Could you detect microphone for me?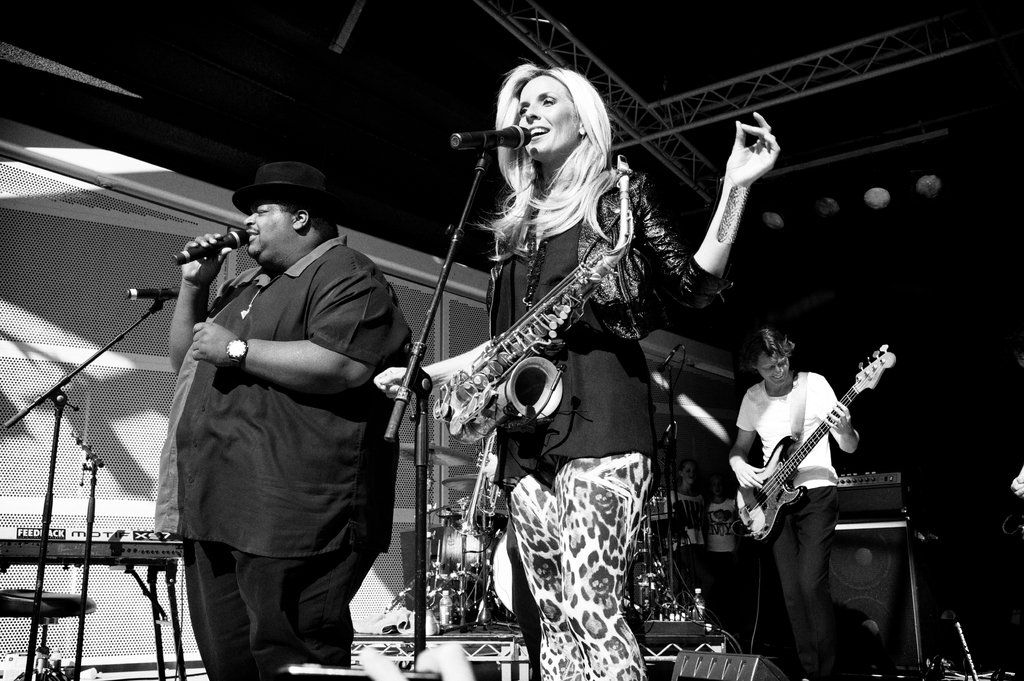
Detection result: 125/287/178/302.
